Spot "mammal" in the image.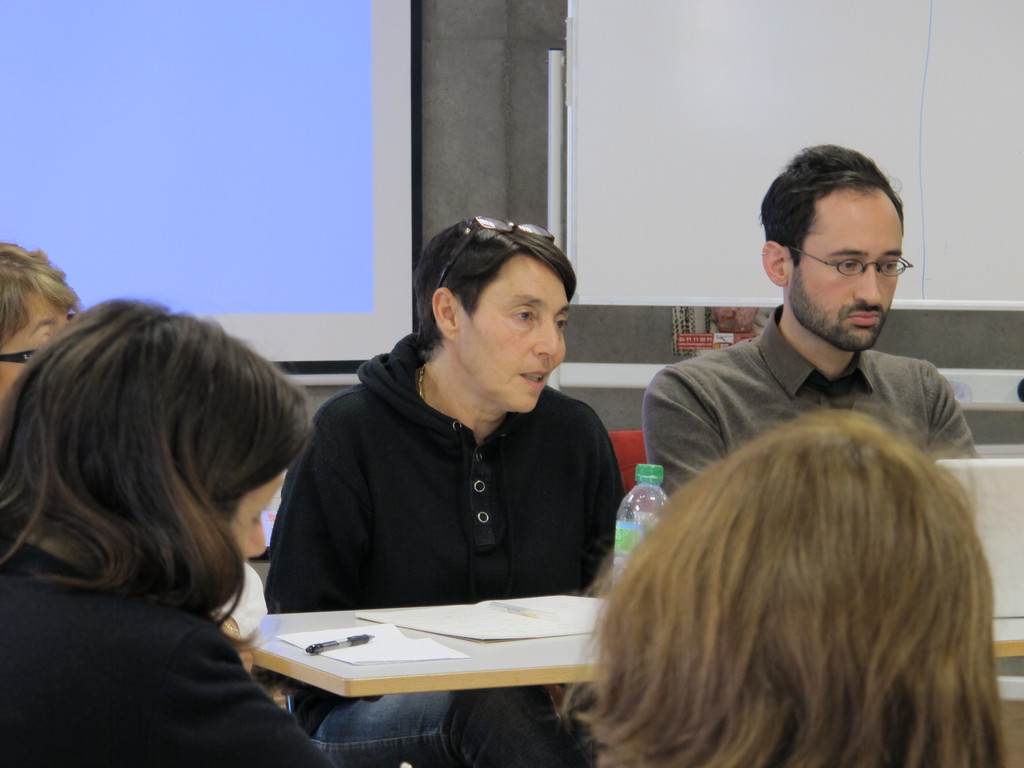
"mammal" found at select_region(639, 135, 977, 506).
